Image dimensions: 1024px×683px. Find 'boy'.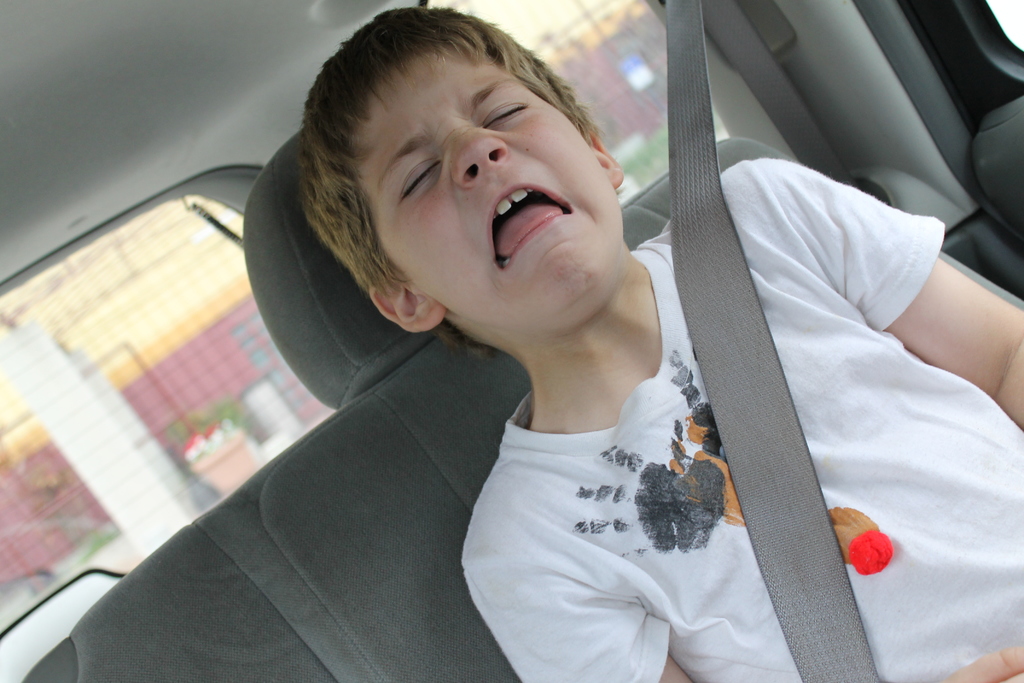
x1=159 y1=22 x2=912 y2=655.
